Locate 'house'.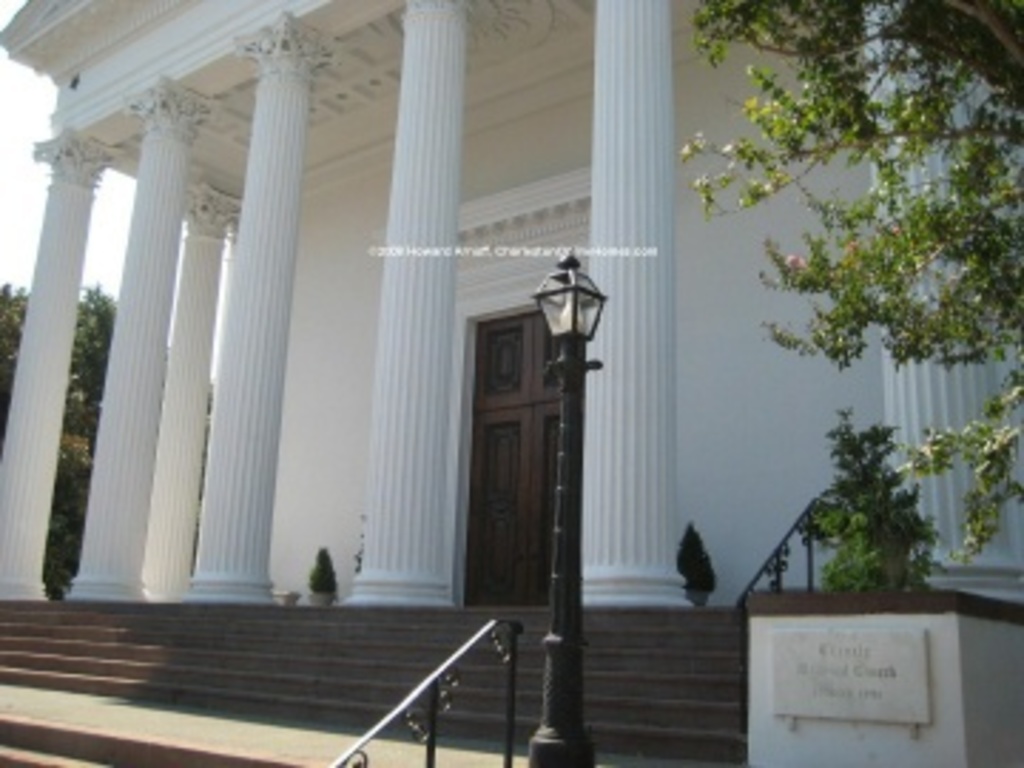
Bounding box: rect(0, 0, 1021, 765).
